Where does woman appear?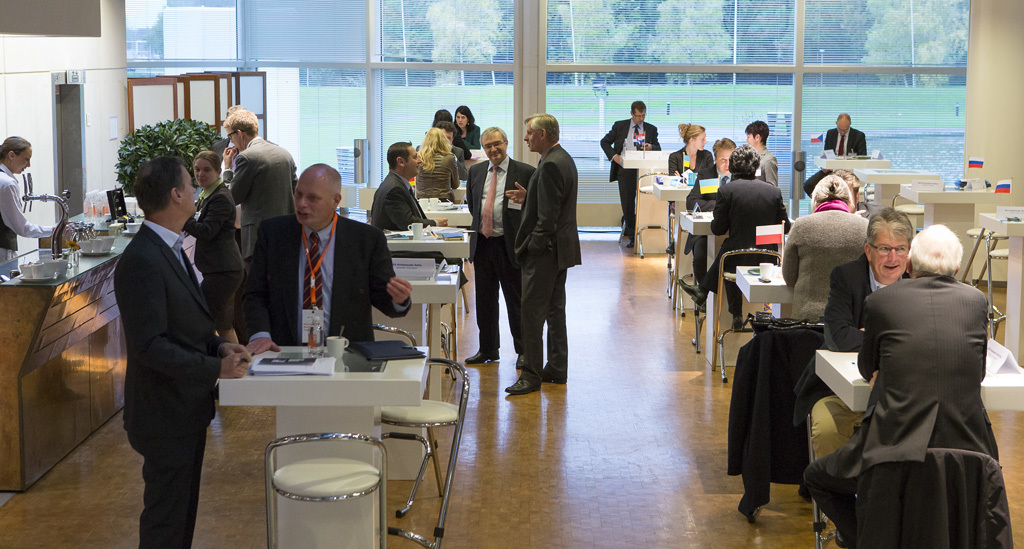
Appears at (411,120,463,203).
